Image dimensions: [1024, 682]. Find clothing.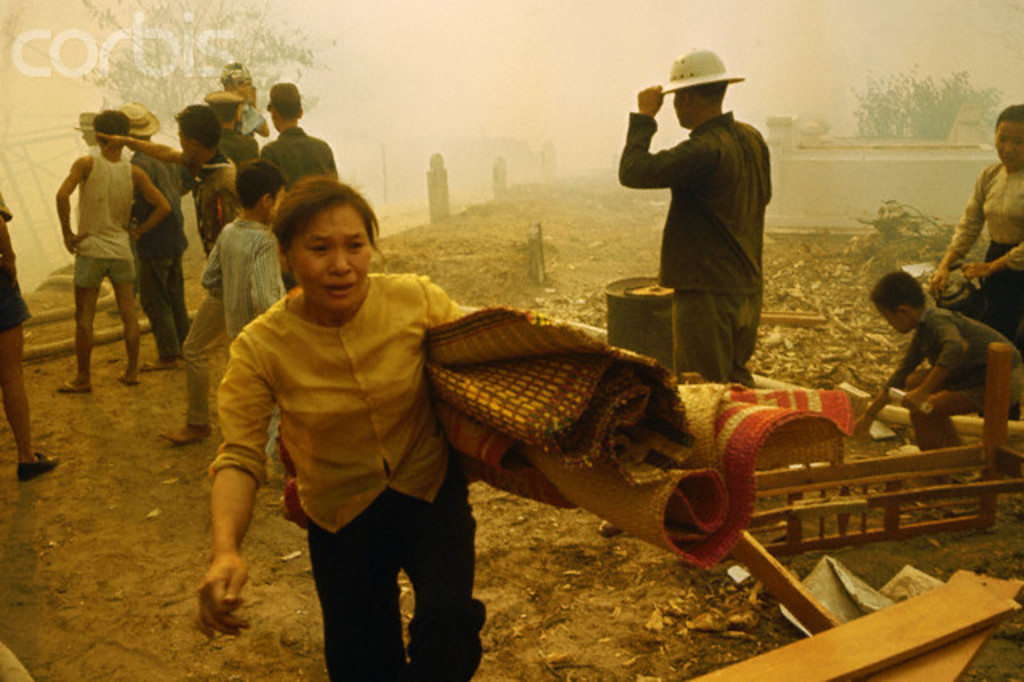
box=[128, 155, 190, 355].
